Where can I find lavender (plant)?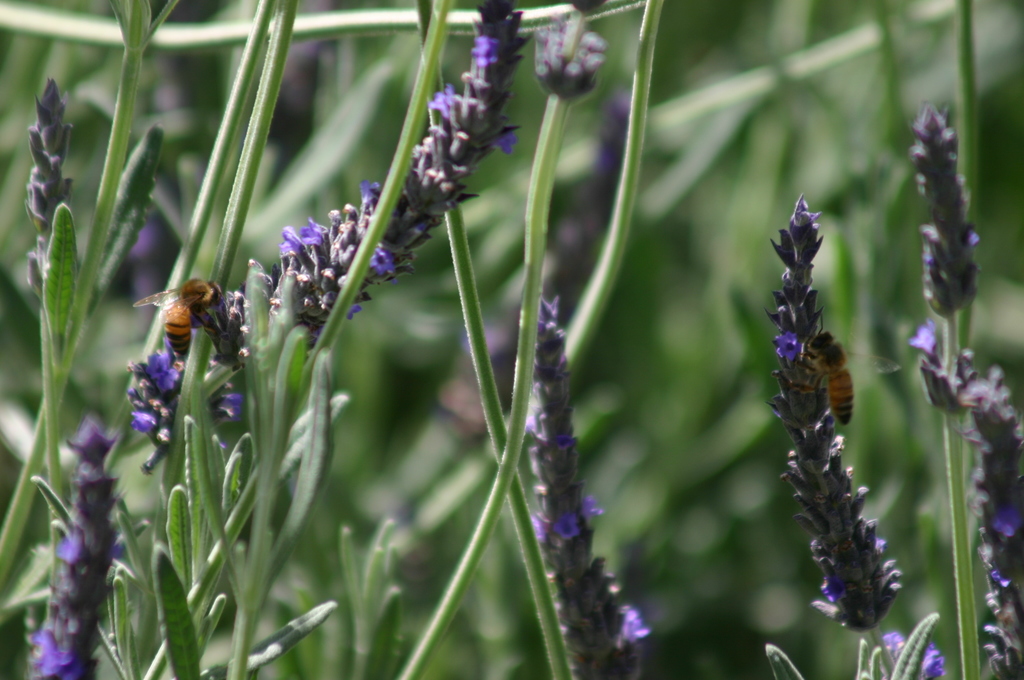
You can find it at 899 320 1023 669.
